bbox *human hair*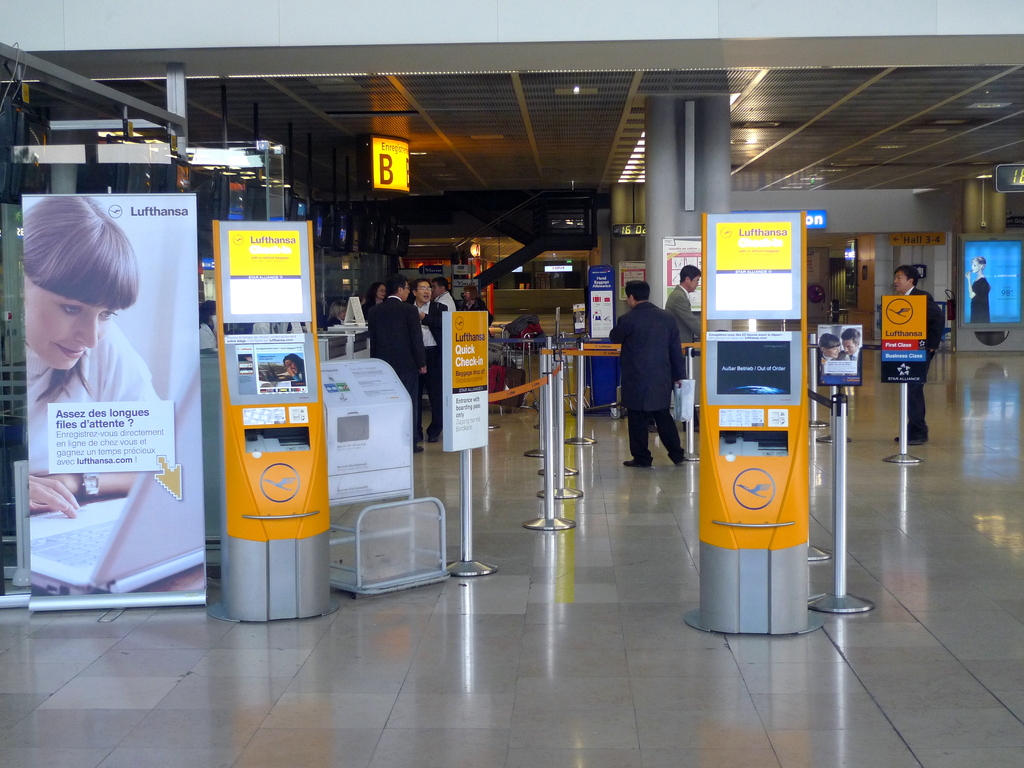
817 332 840 350
